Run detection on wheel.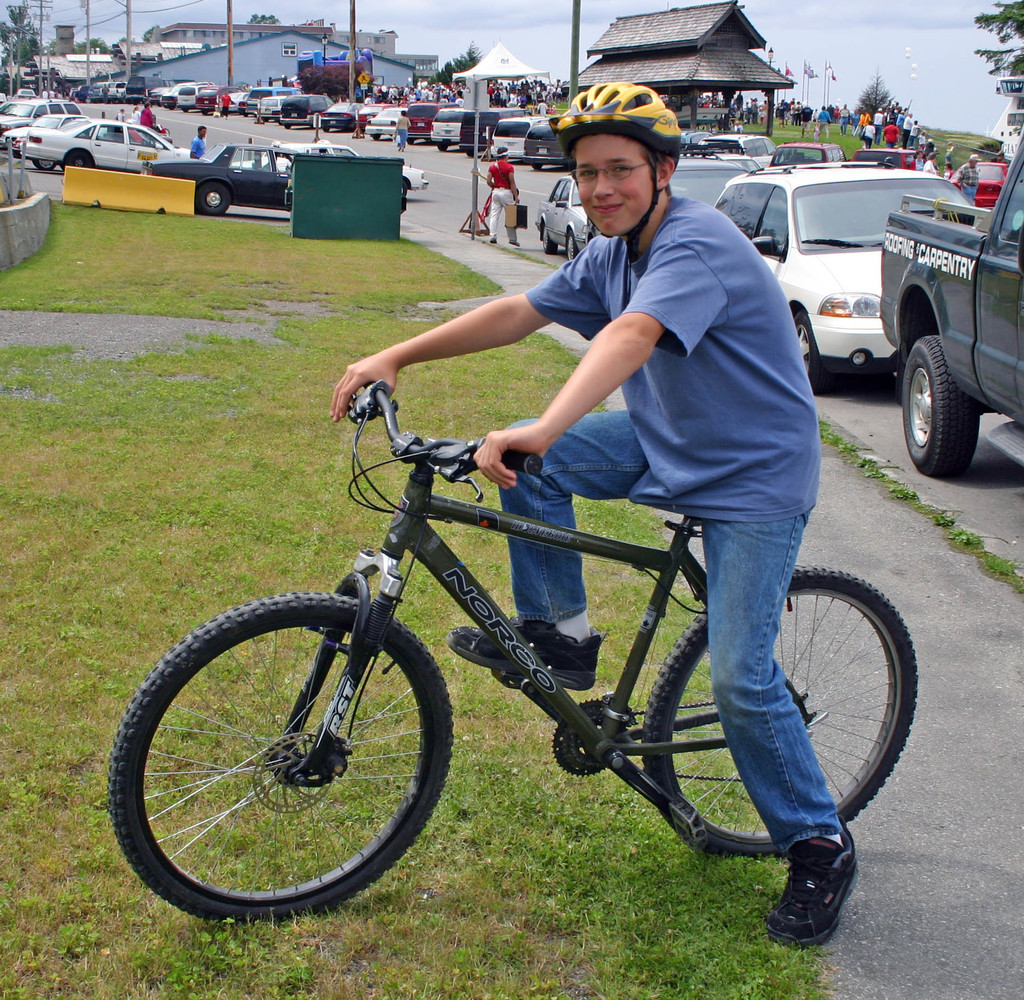
Result: detection(796, 312, 829, 398).
